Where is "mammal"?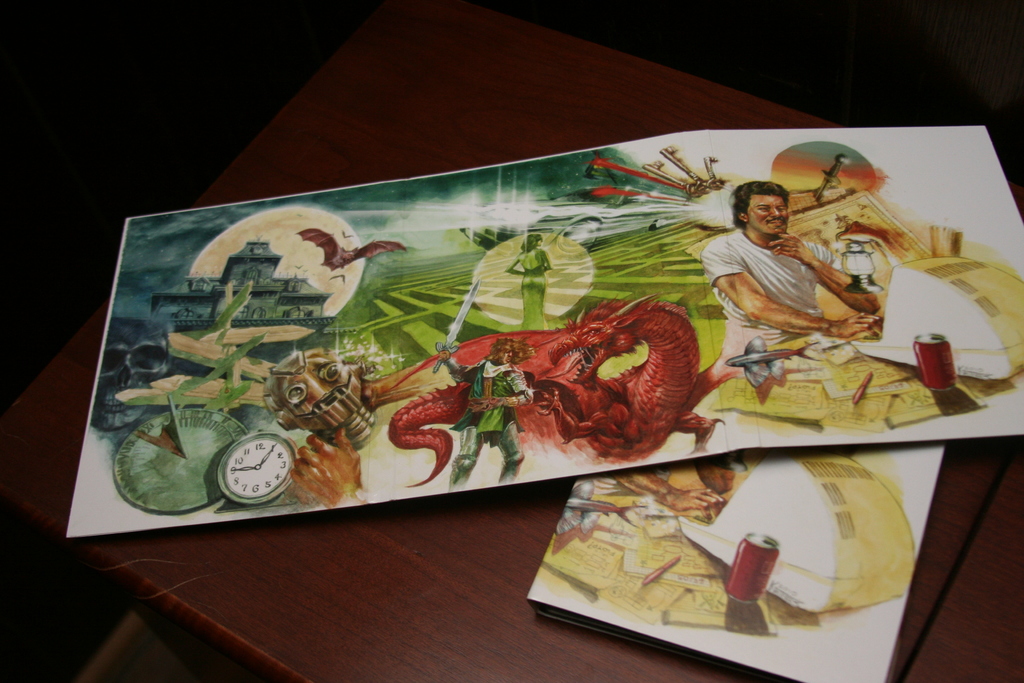
<bbox>707, 190, 885, 346</bbox>.
